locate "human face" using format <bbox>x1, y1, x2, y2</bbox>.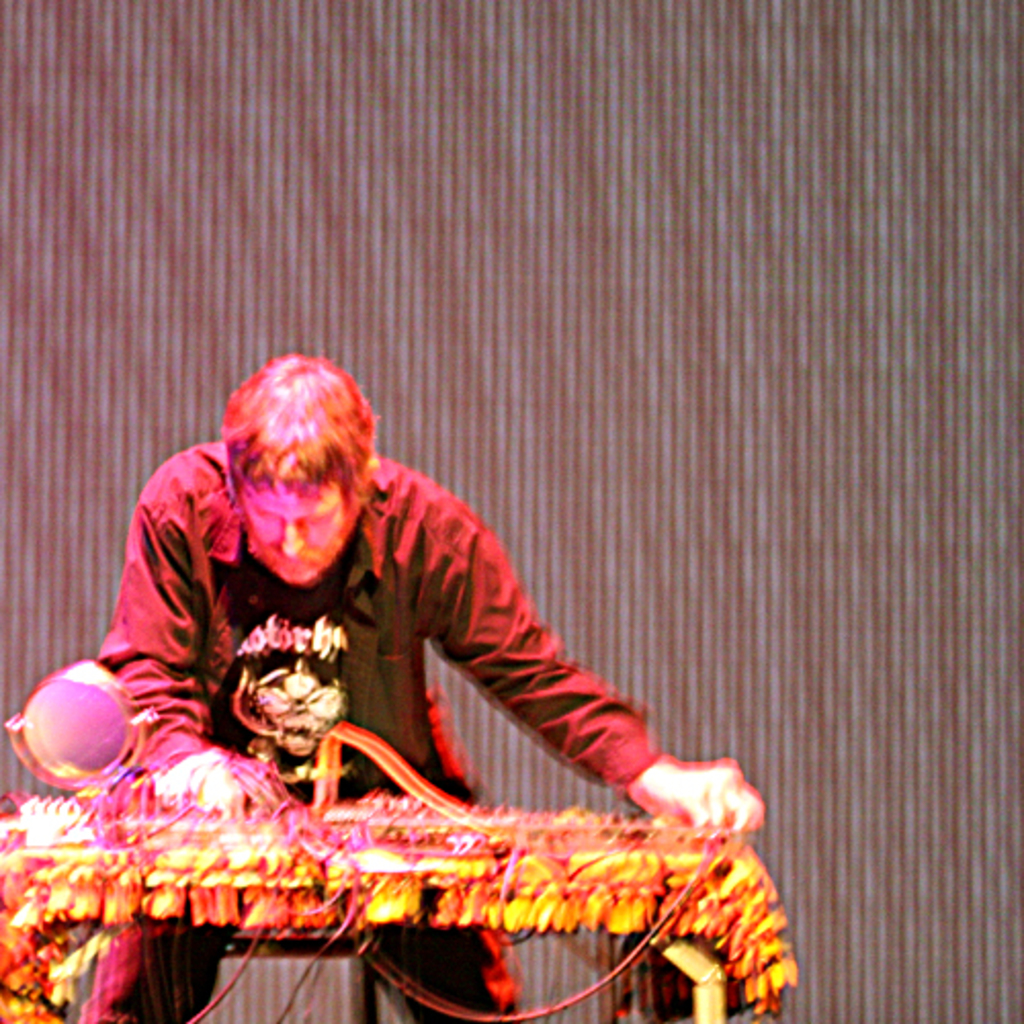
<bbox>238, 479, 350, 592</bbox>.
